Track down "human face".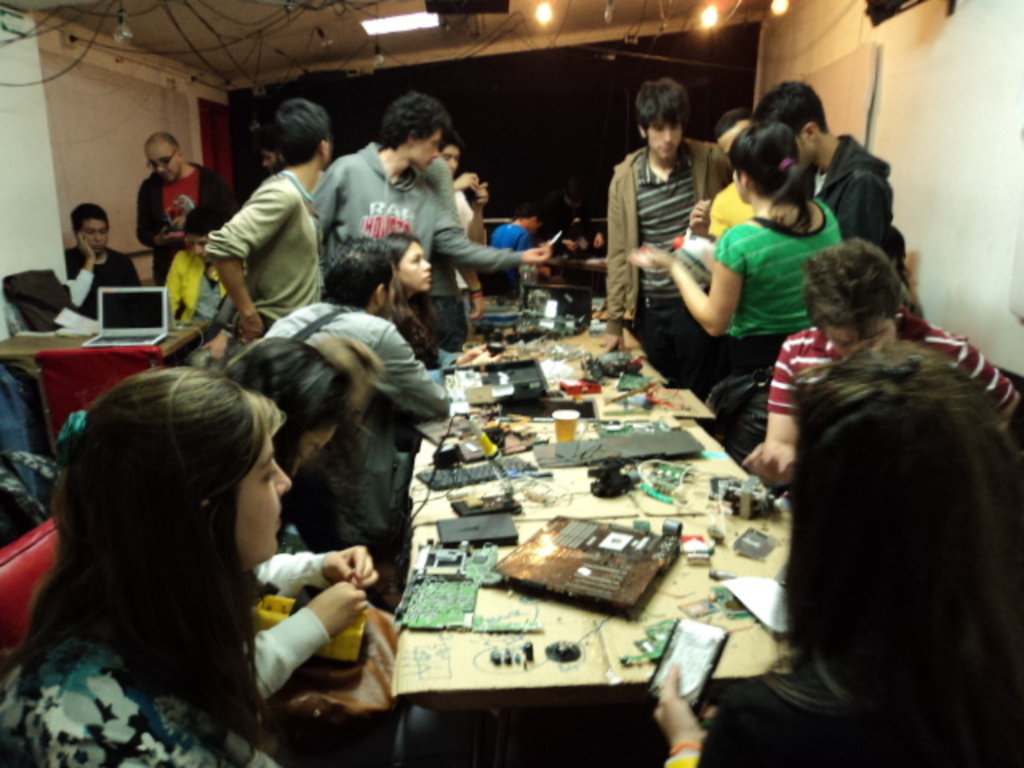
Tracked to select_region(400, 242, 432, 294).
